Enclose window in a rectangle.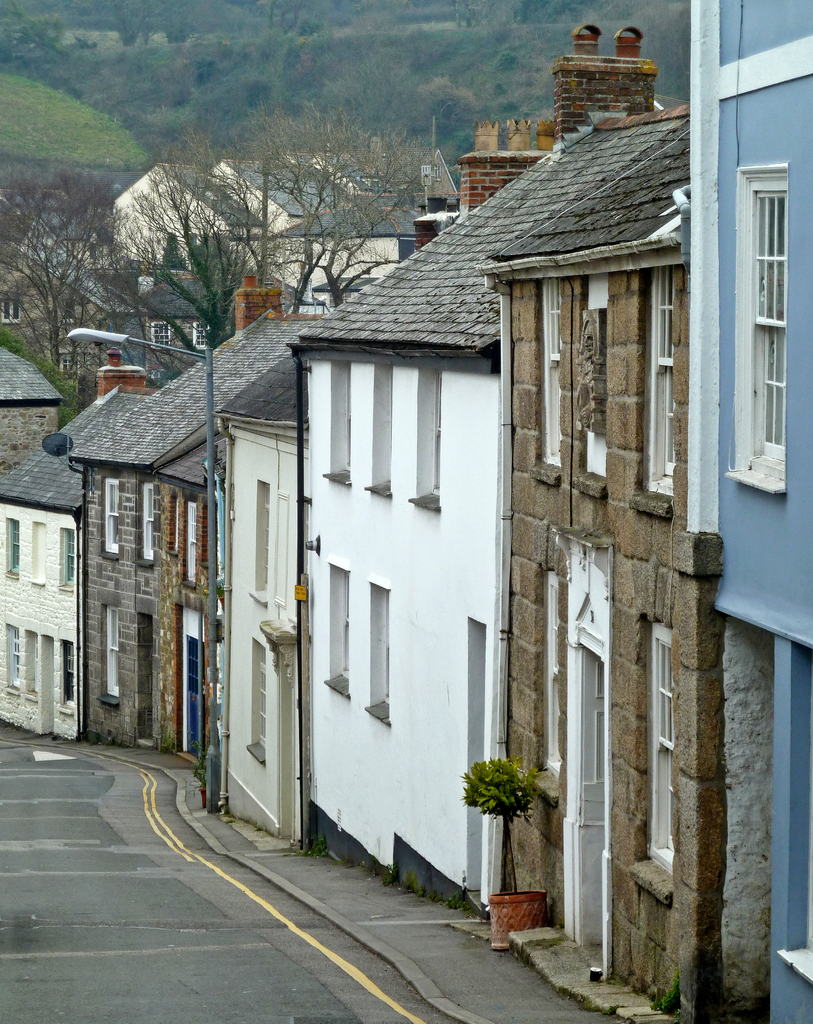
BBox(143, 483, 157, 560).
